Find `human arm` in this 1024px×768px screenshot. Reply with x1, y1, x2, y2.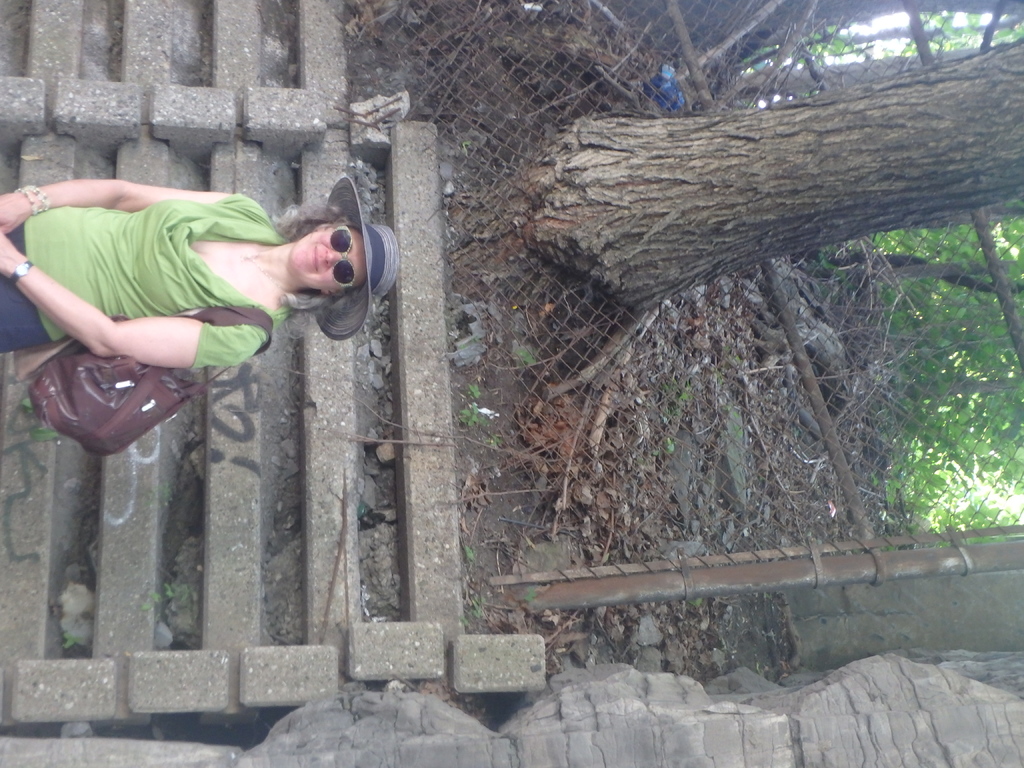
0, 181, 242, 234.
